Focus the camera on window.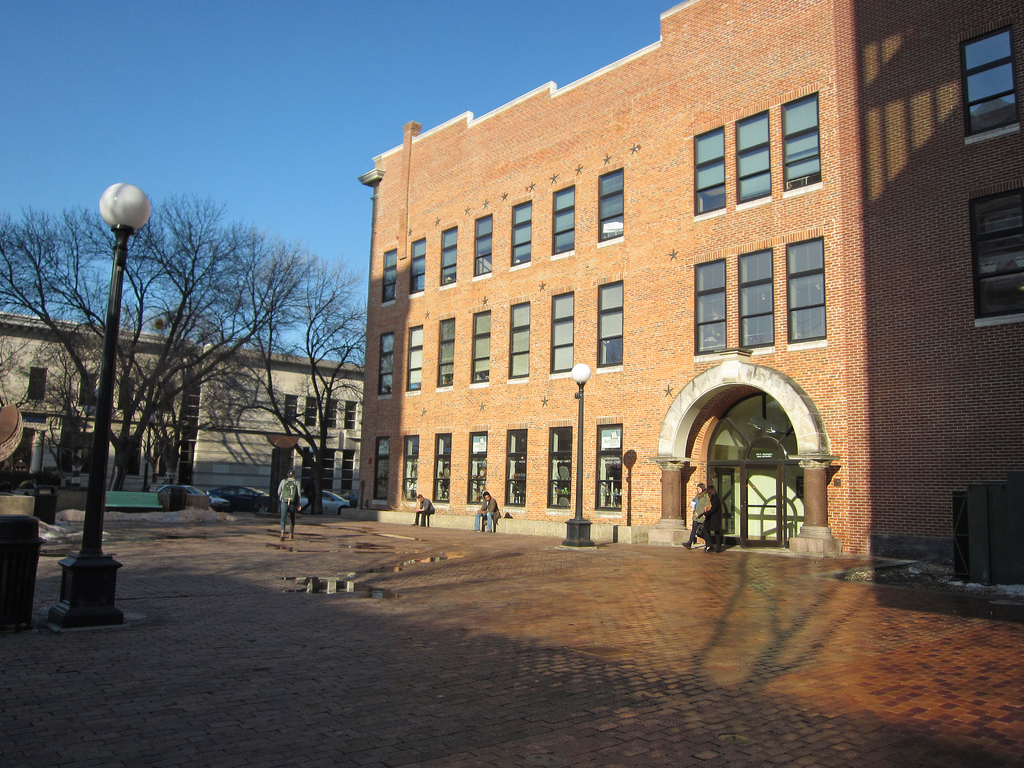
Focus region: bbox(32, 368, 44, 399).
